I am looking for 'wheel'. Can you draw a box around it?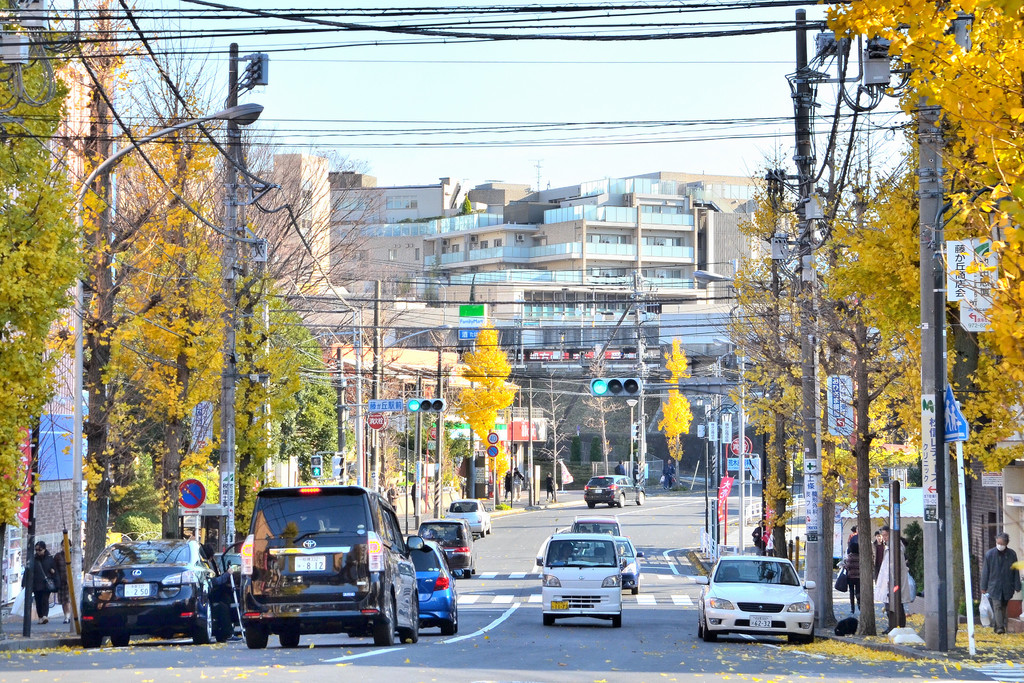
Sure, the bounding box is bbox=[373, 598, 394, 646].
